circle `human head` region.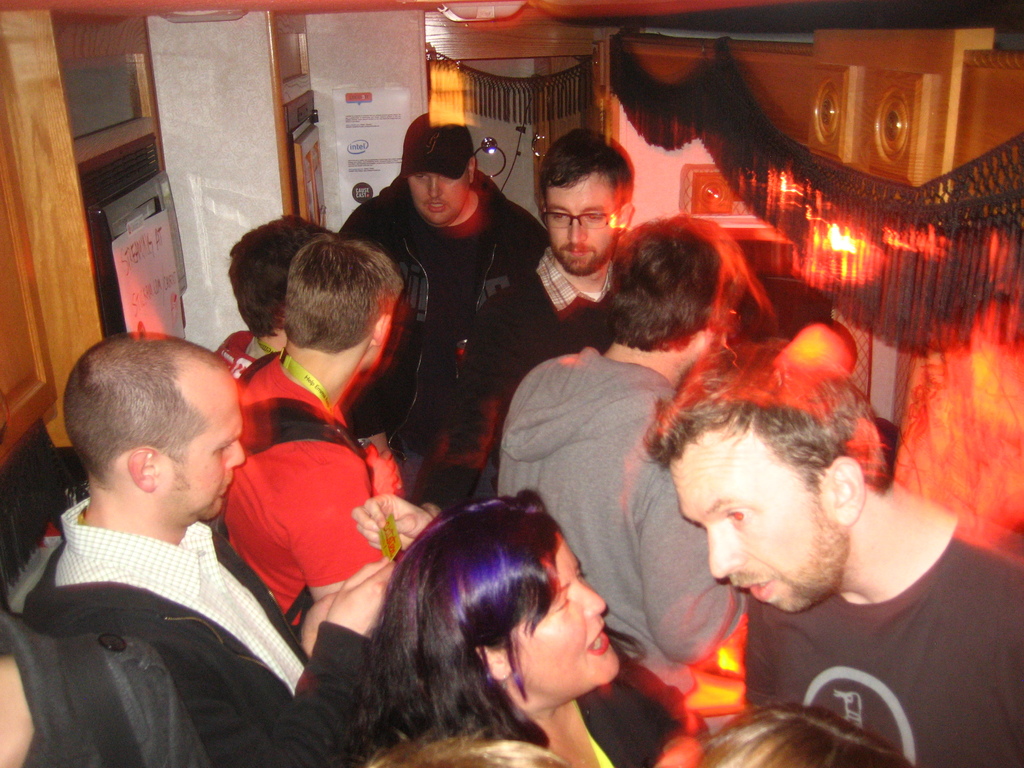
Region: select_region(226, 216, 340, 352).
